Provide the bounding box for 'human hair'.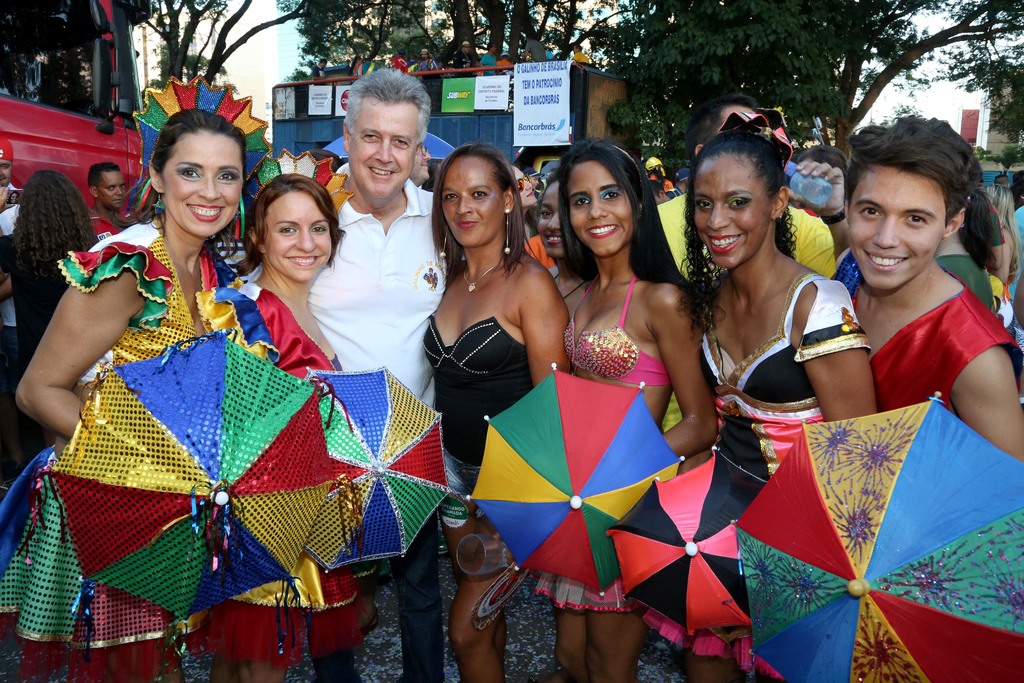
{"left": 846, "top": 122, "right": 965, "bottom": 207}.
